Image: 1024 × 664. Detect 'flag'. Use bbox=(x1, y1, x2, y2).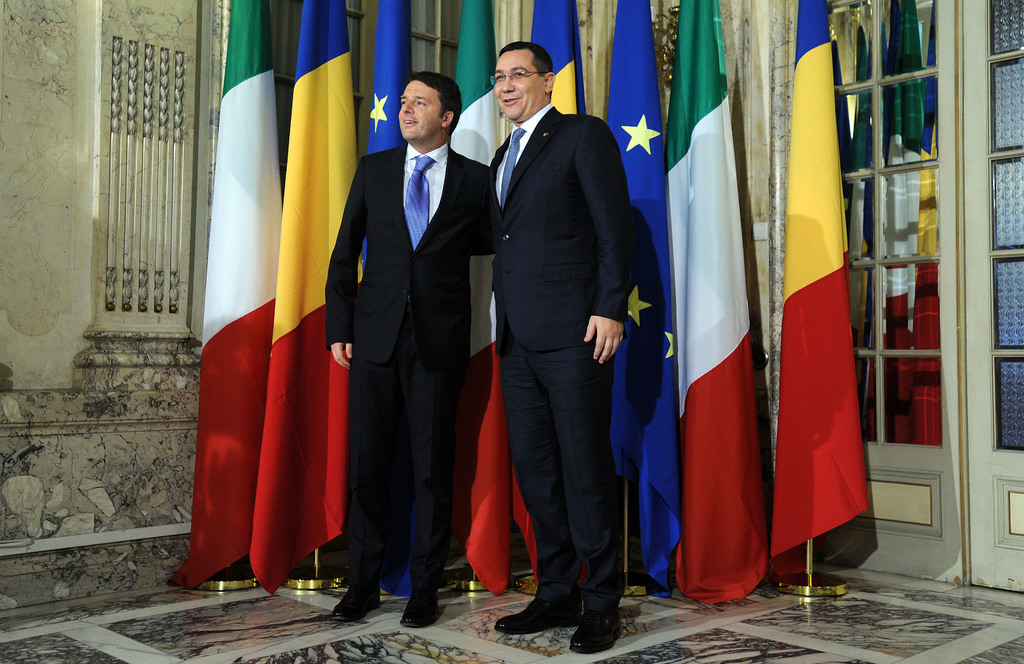
bbox=(432, 0, 543, 594).
